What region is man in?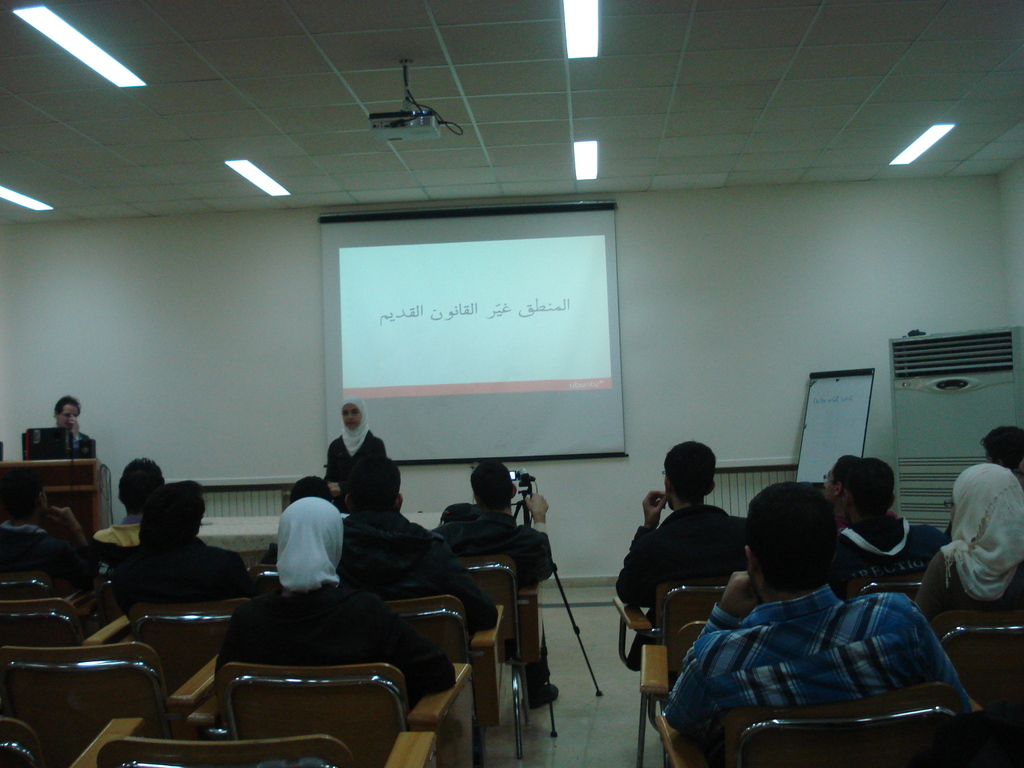
crop(5, 458, 107, 596).
